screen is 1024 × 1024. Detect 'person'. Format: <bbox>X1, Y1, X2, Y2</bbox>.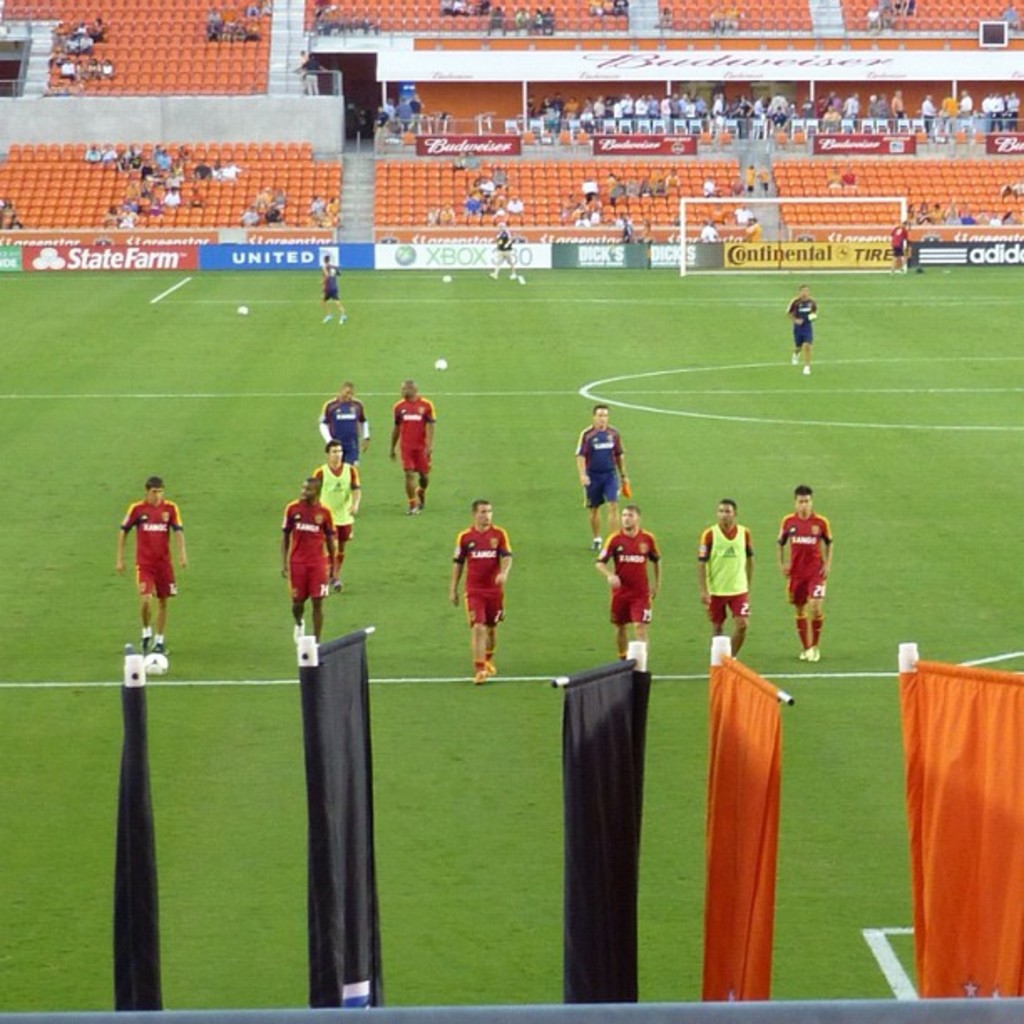
<bbox>905, 201, 1014, 236</bbox>.
